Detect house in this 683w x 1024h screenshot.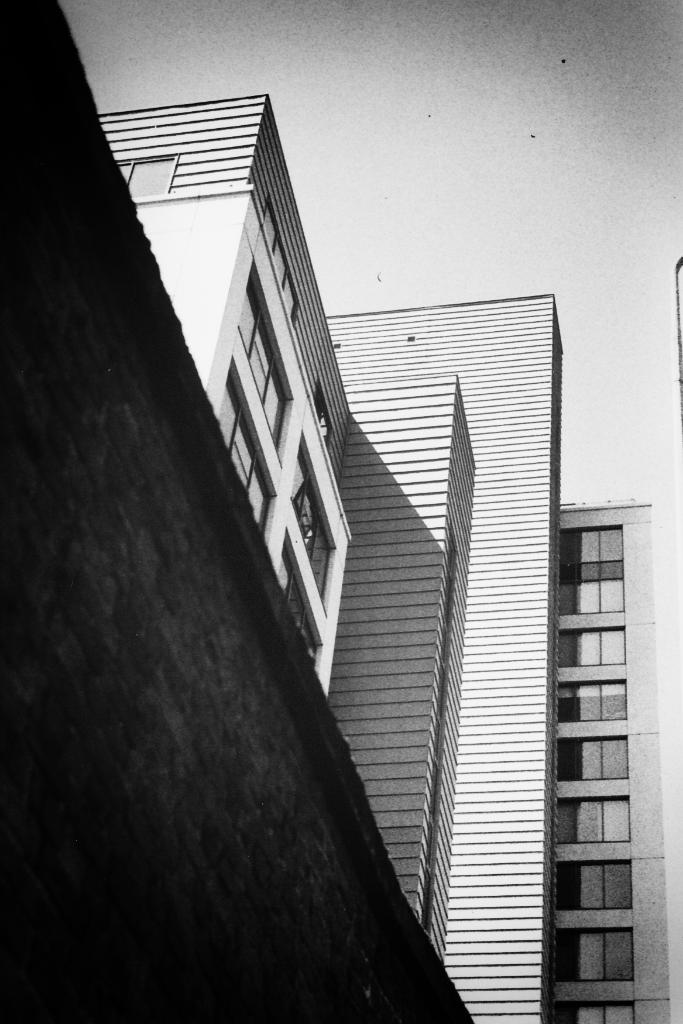
Detection: [x1=318, y1=355, x2=482, y2=975].
